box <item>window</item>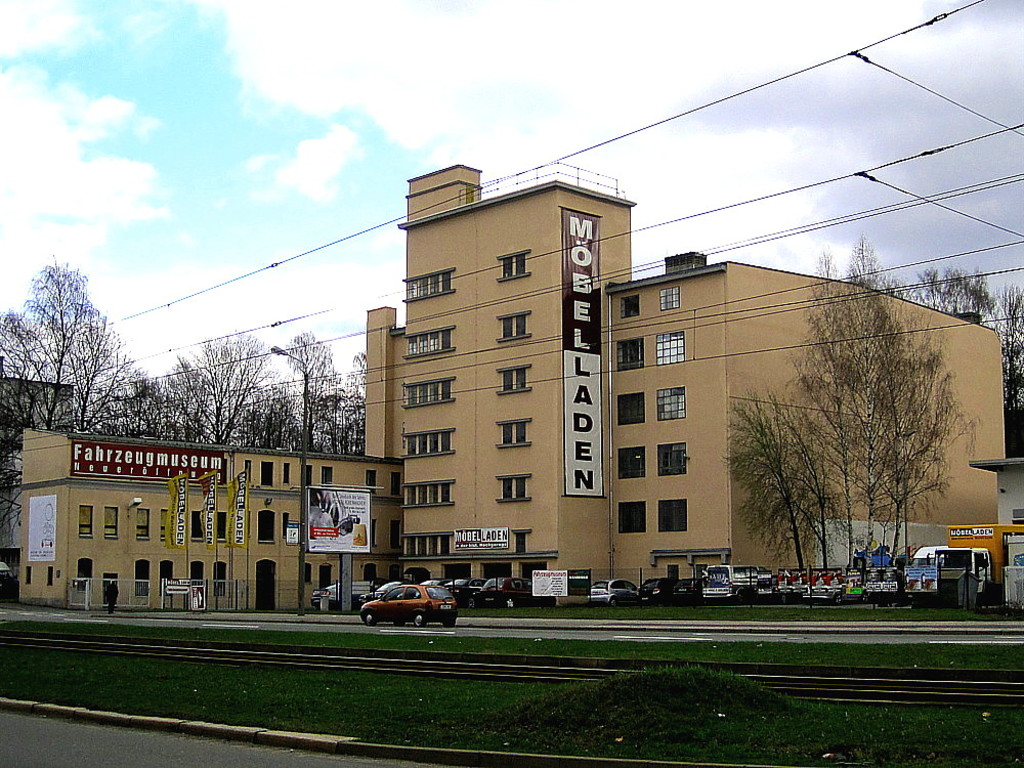
208,559,225,599
